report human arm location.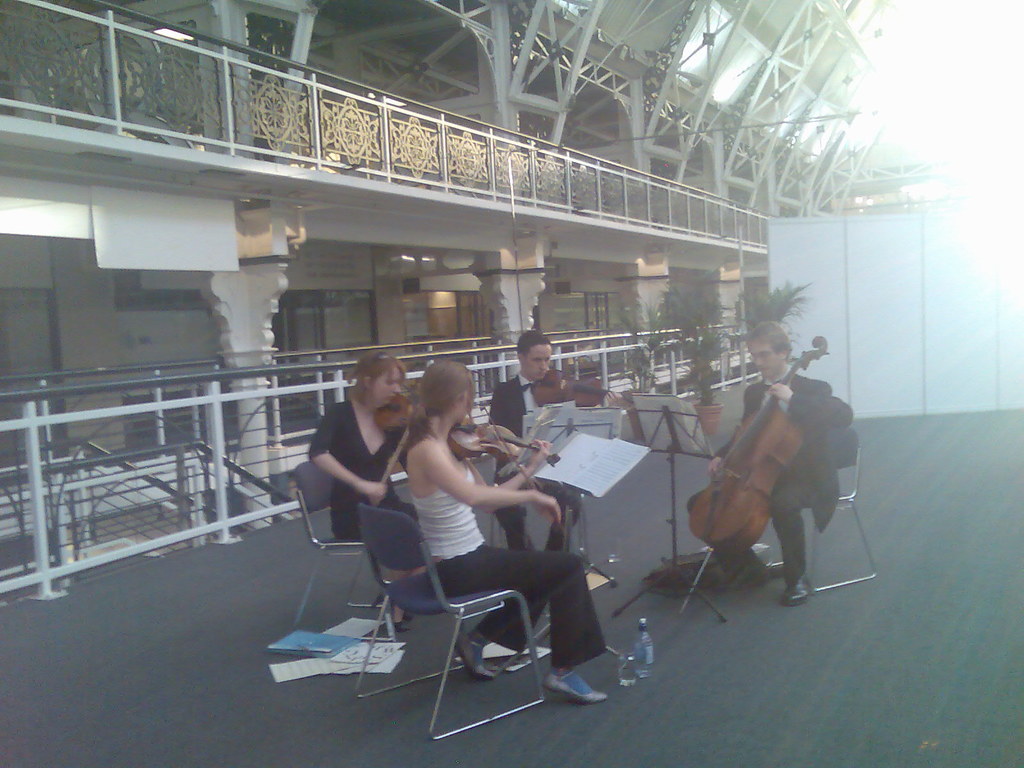
Report: Rect(486, 383, 514, 431).
